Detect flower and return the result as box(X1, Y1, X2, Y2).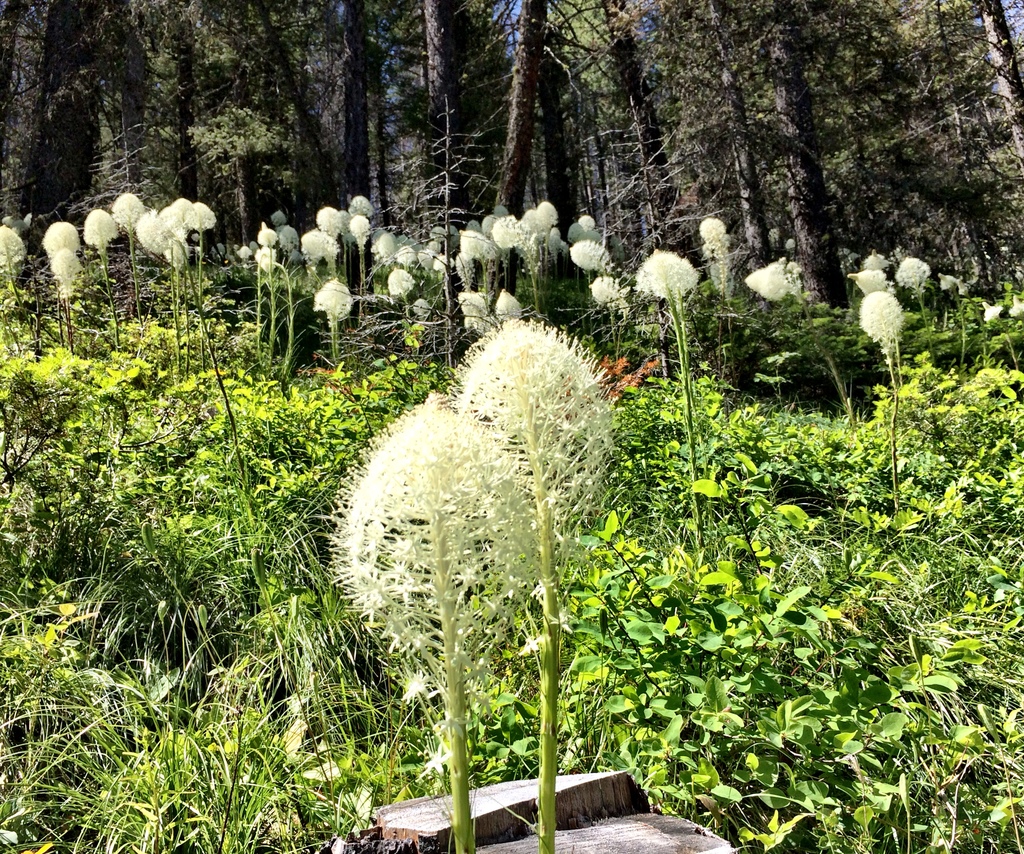
box(387, 268, 412, 299).
